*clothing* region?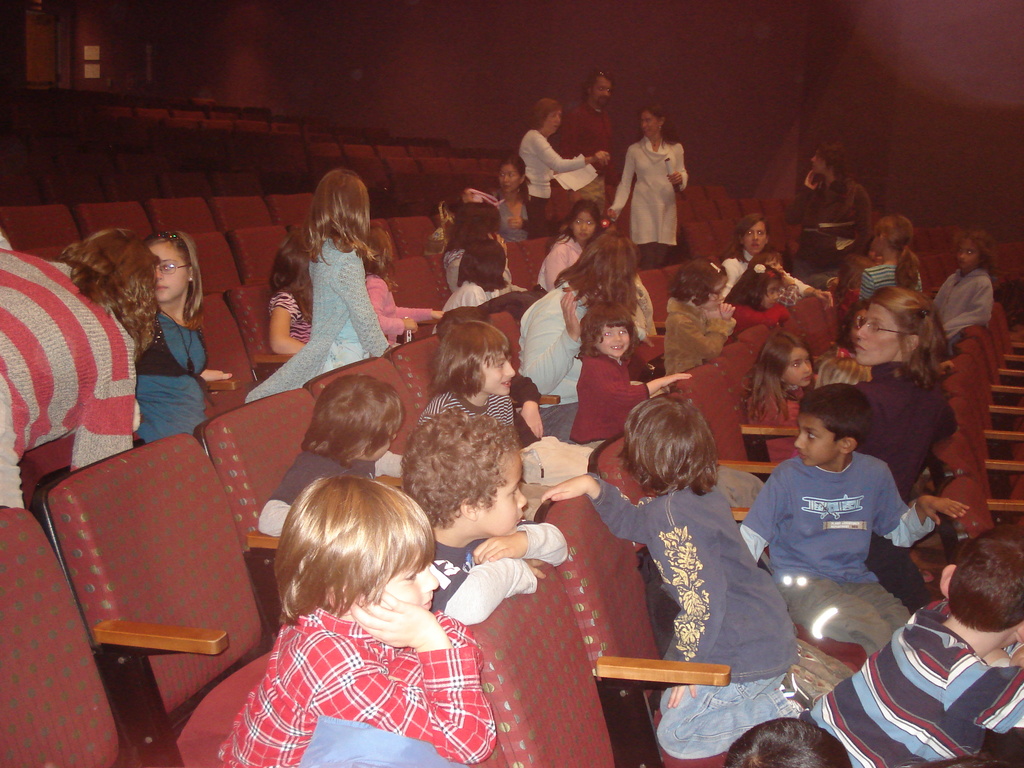
box=[723, 310, 790, 333]
